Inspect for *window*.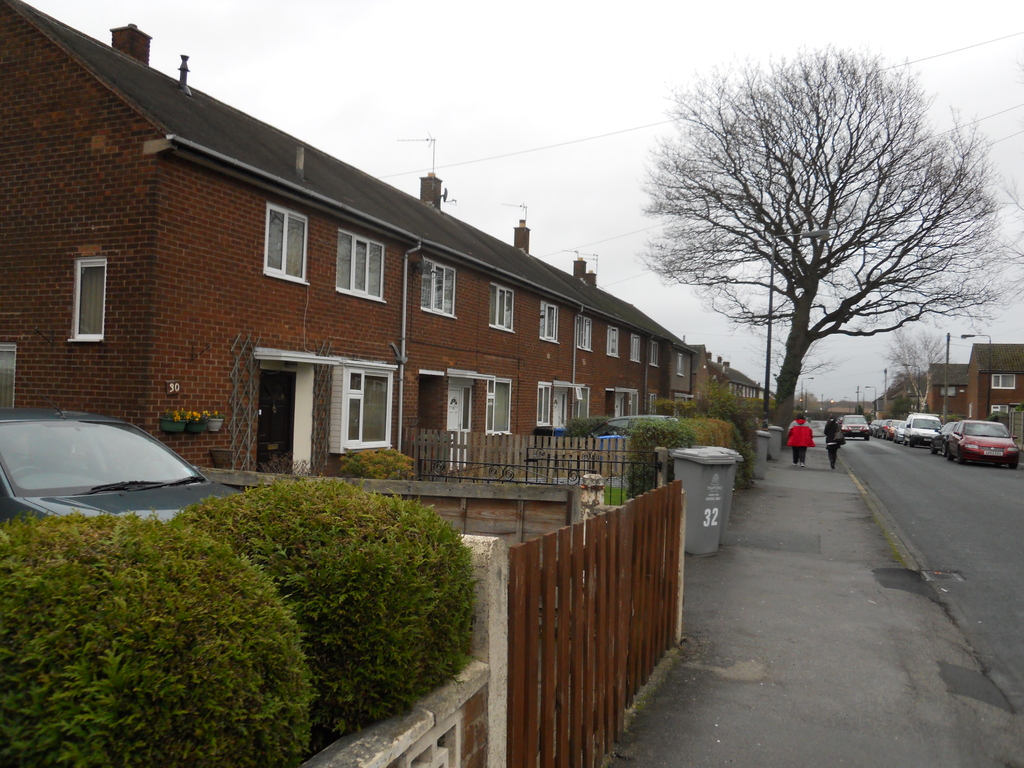
Inspection: 610 326 625 364.
